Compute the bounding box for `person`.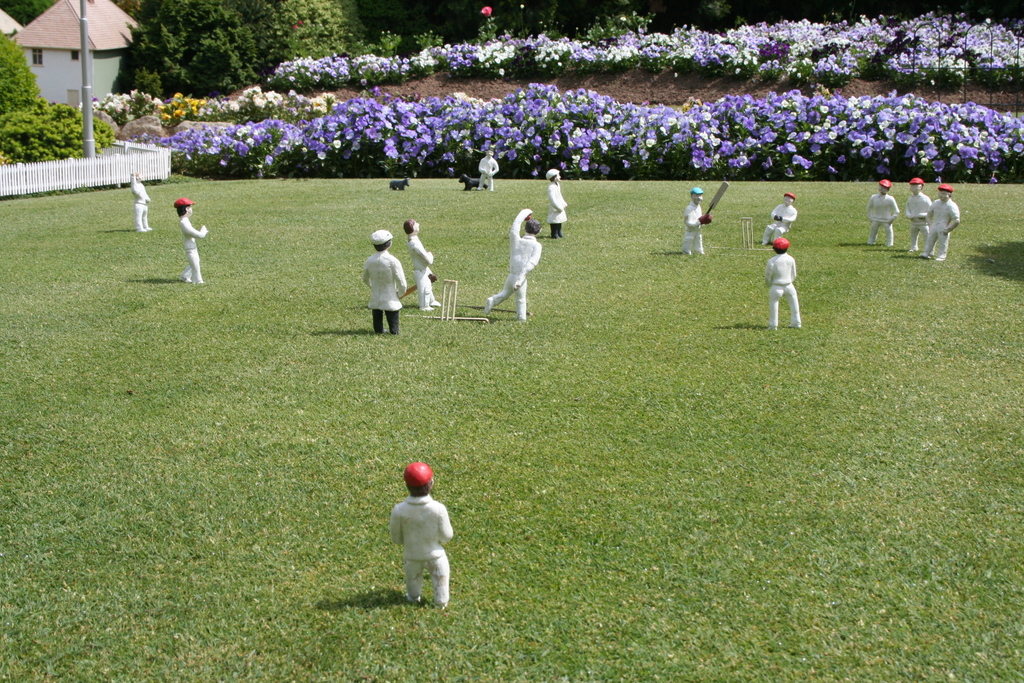
[866,179,900,247].
